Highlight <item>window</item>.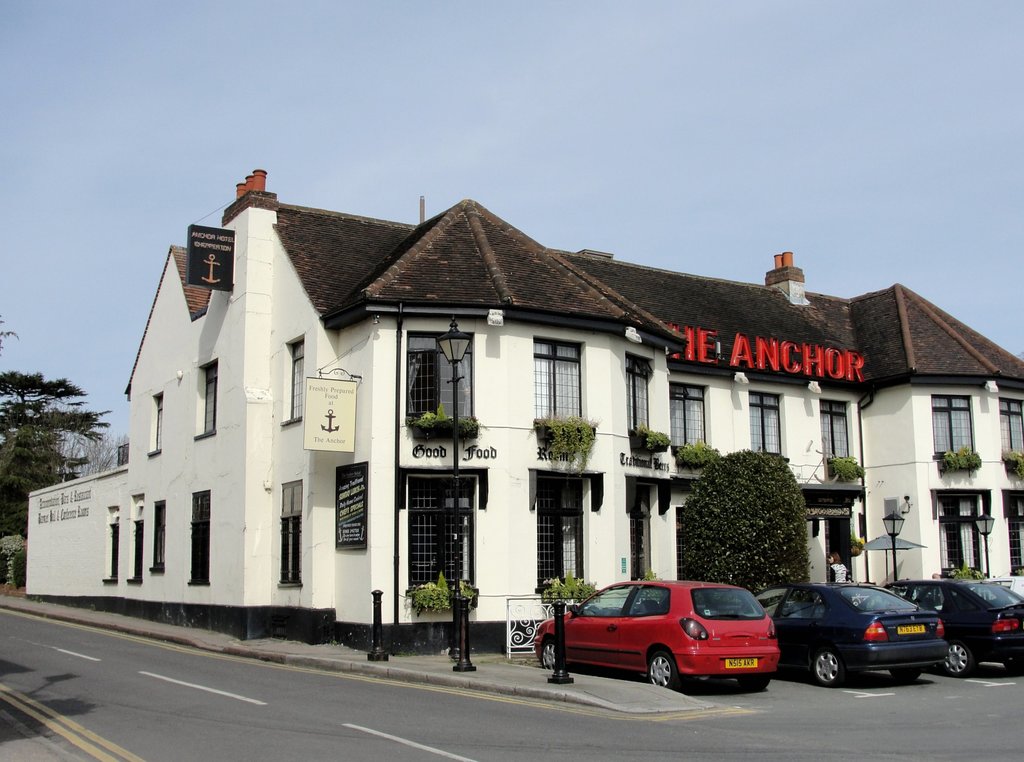
Highlighted region: 404 325 475 425.
